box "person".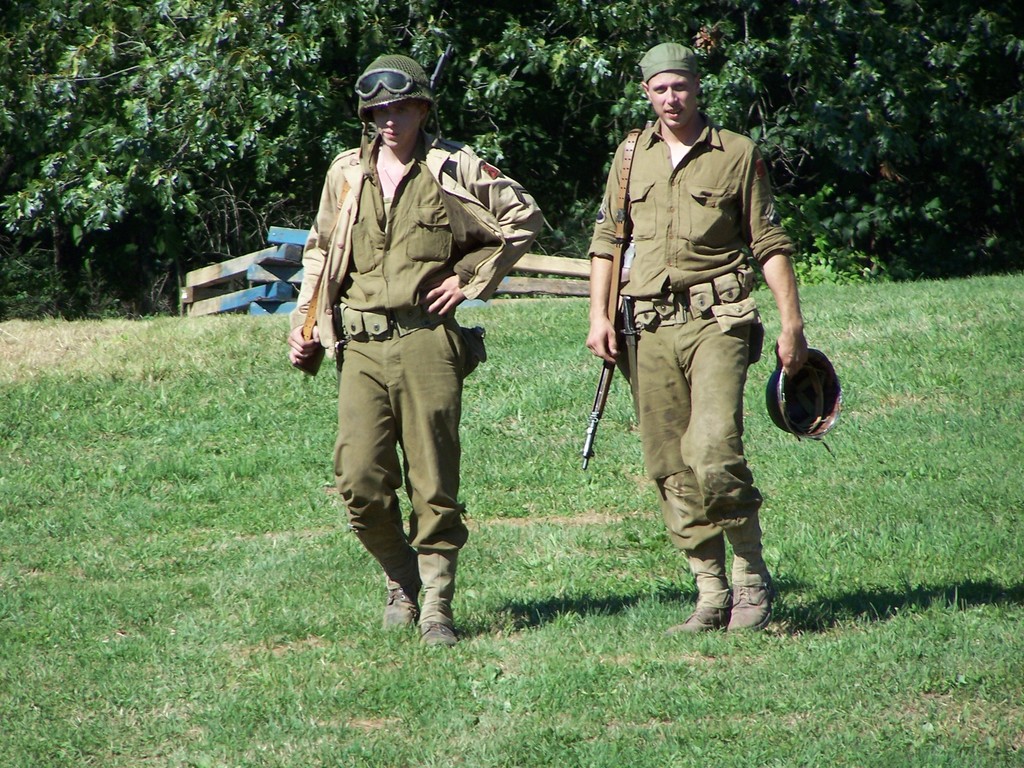
x1=285, y1=47, x2=544, y2=651.
